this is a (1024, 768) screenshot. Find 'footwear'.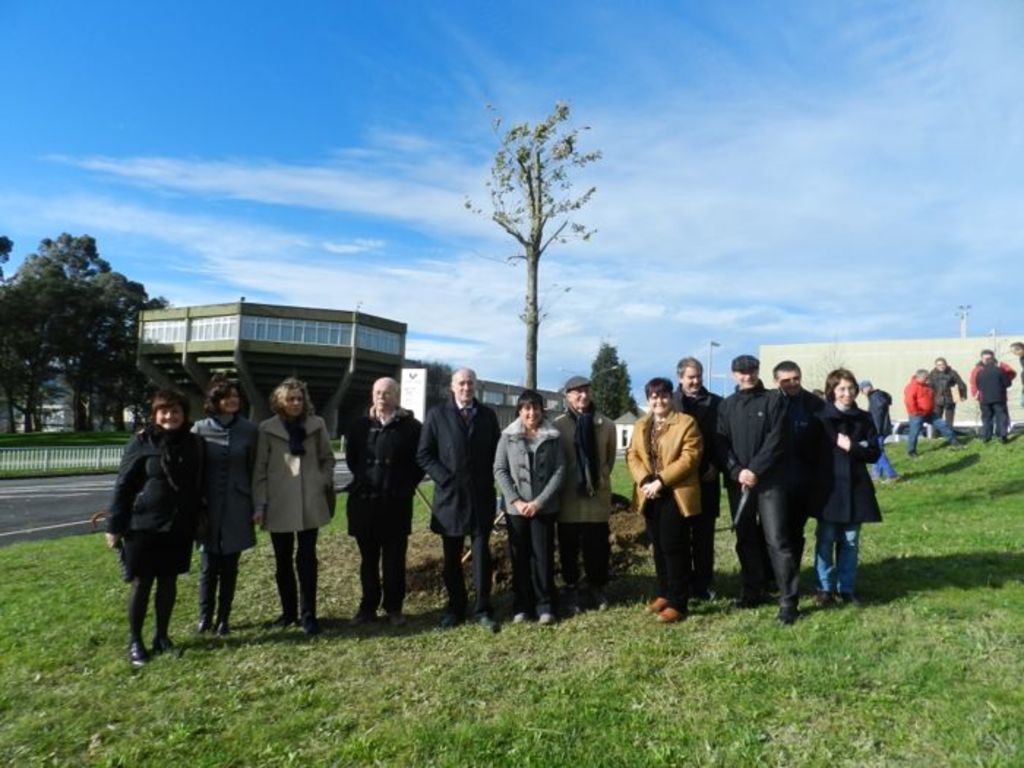
Bounding box: region(480, 617, 499, 635).
